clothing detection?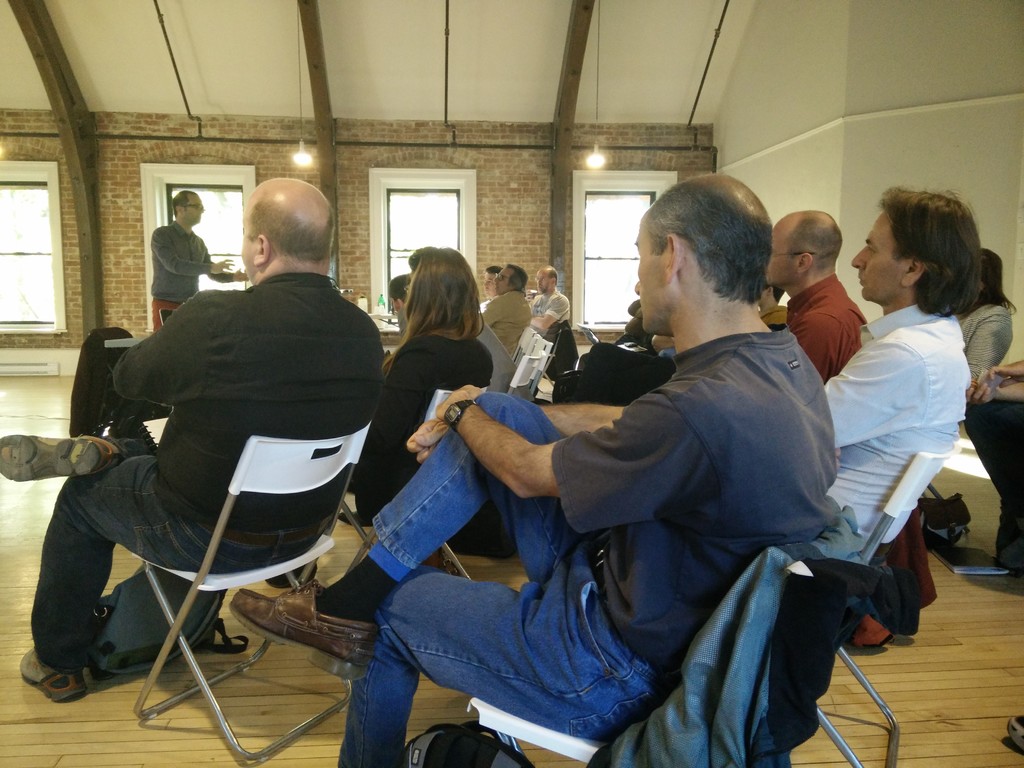
detection(534, 284, 570, 326)
